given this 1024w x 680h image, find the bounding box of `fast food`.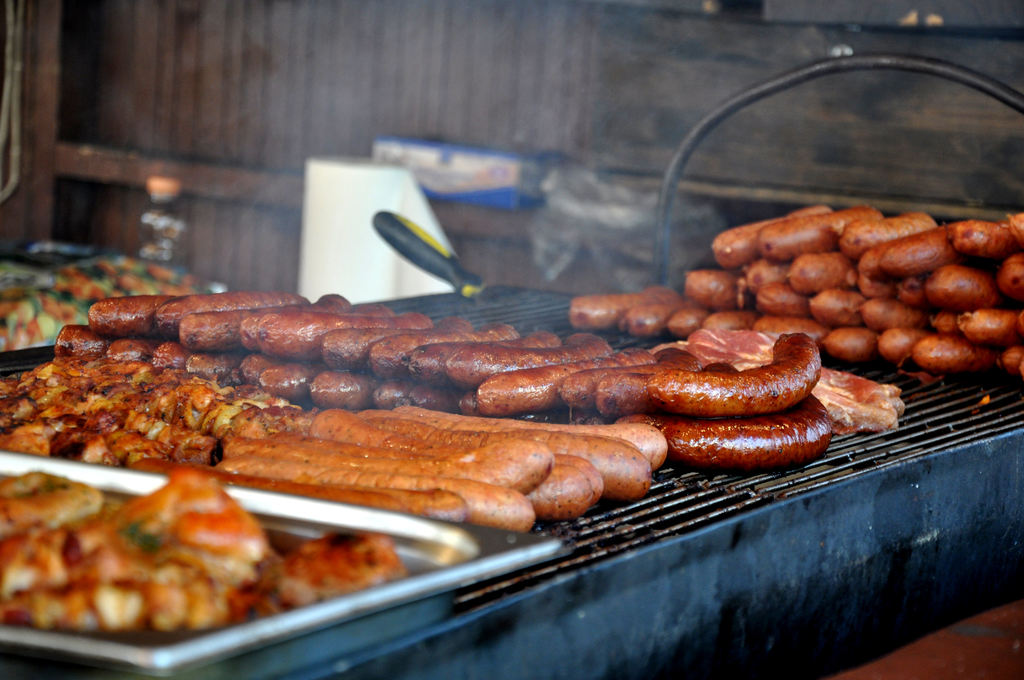
bbox=[564, 281, 667, 331].
